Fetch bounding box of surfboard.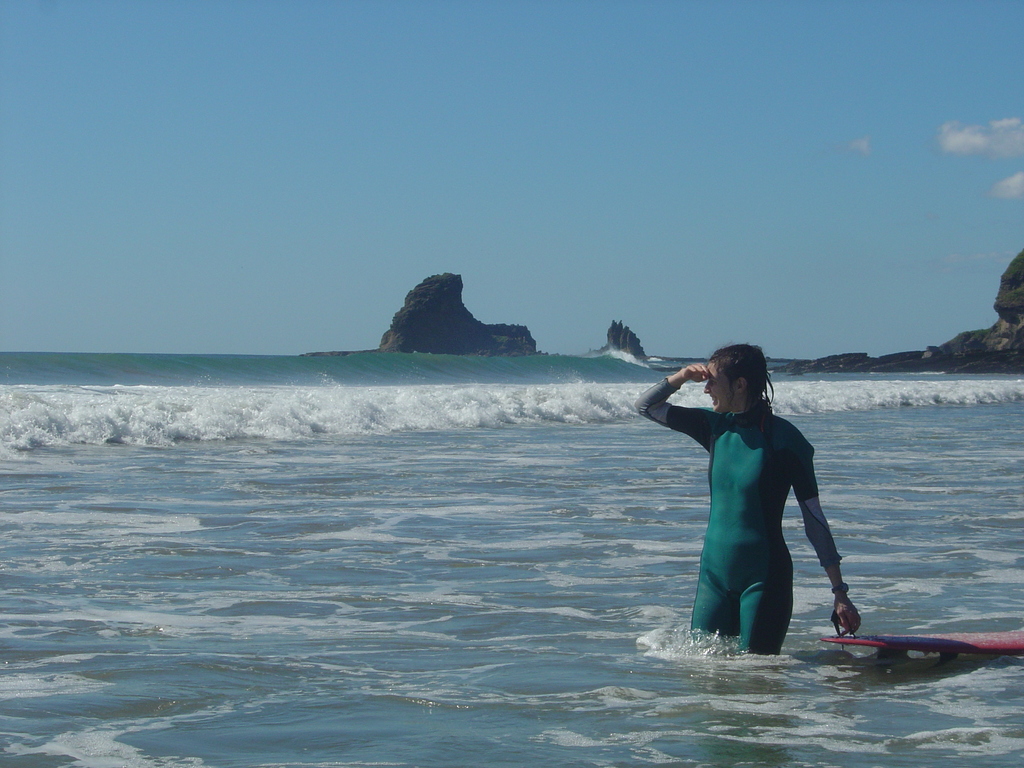
Bbox: <box>822,634,1023,659</box>.
